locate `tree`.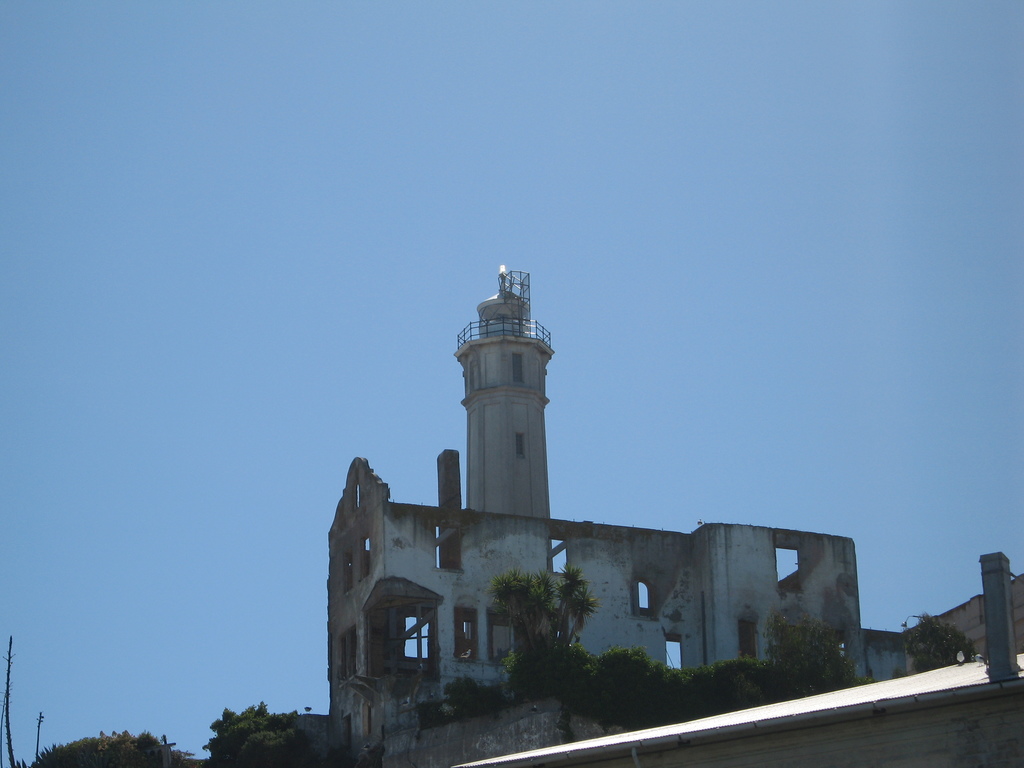
Bounding box: 205,698,318,767.
